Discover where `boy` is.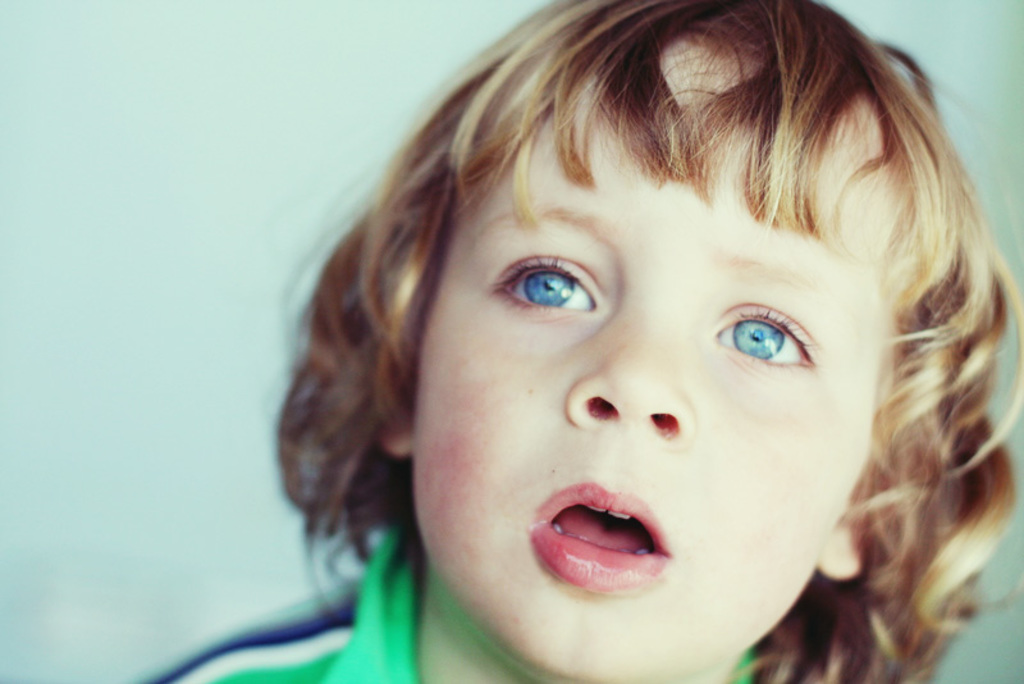
Discovered at (215, 5, 1014, 680).
